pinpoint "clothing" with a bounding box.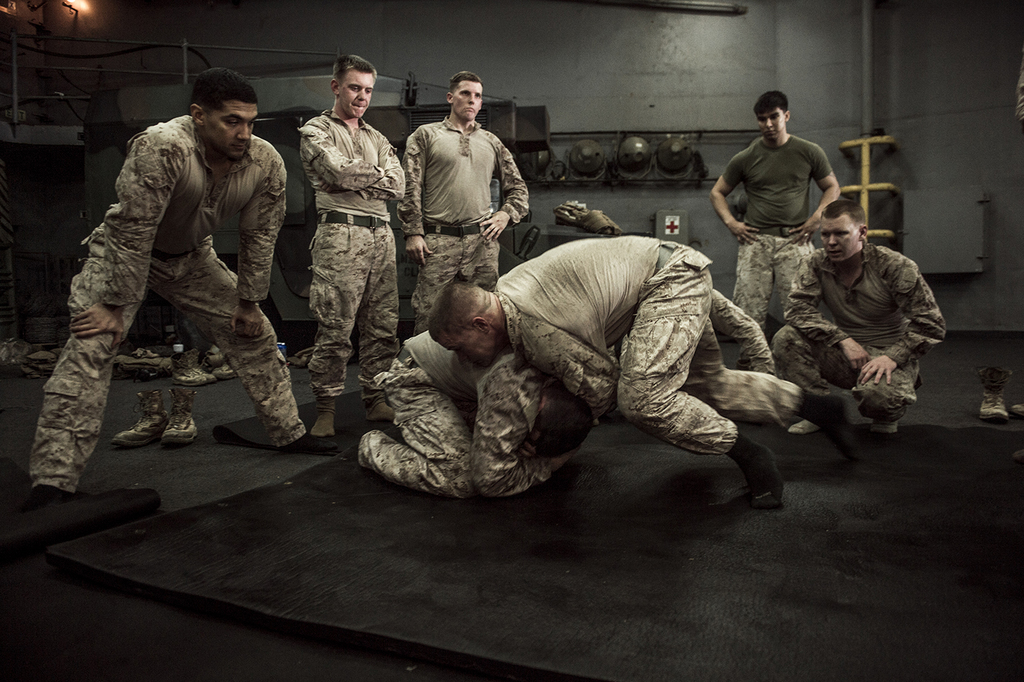
Rect(712, 294, 769, 370).
